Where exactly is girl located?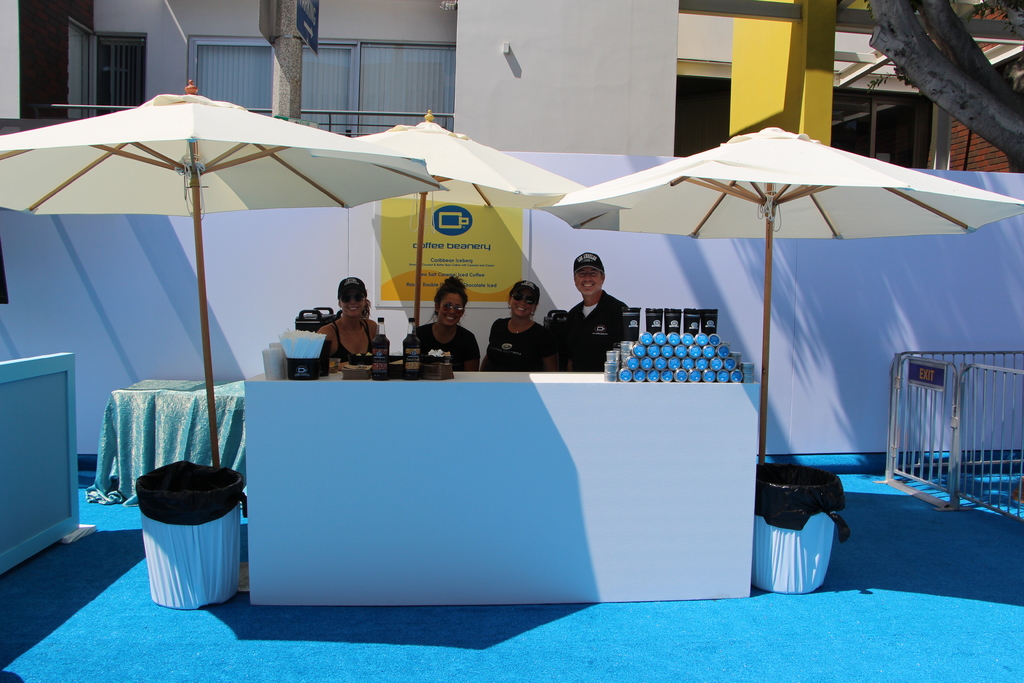
Its bounding box is 492,284,548,368.
